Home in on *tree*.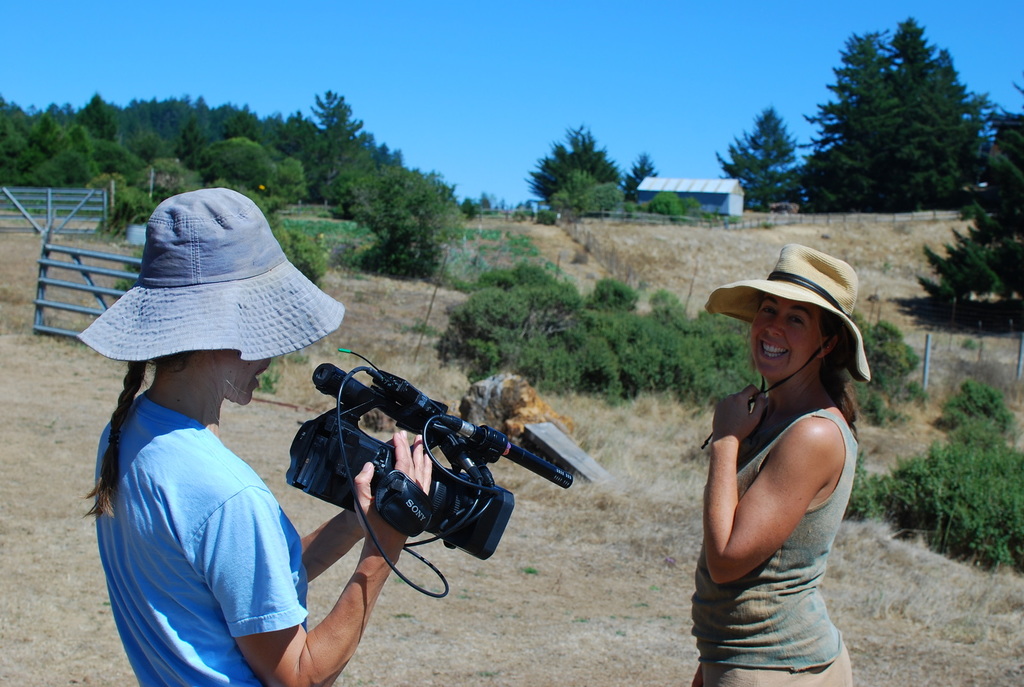
Homed in at left=908, top=76, right=1023, bottom=328.
